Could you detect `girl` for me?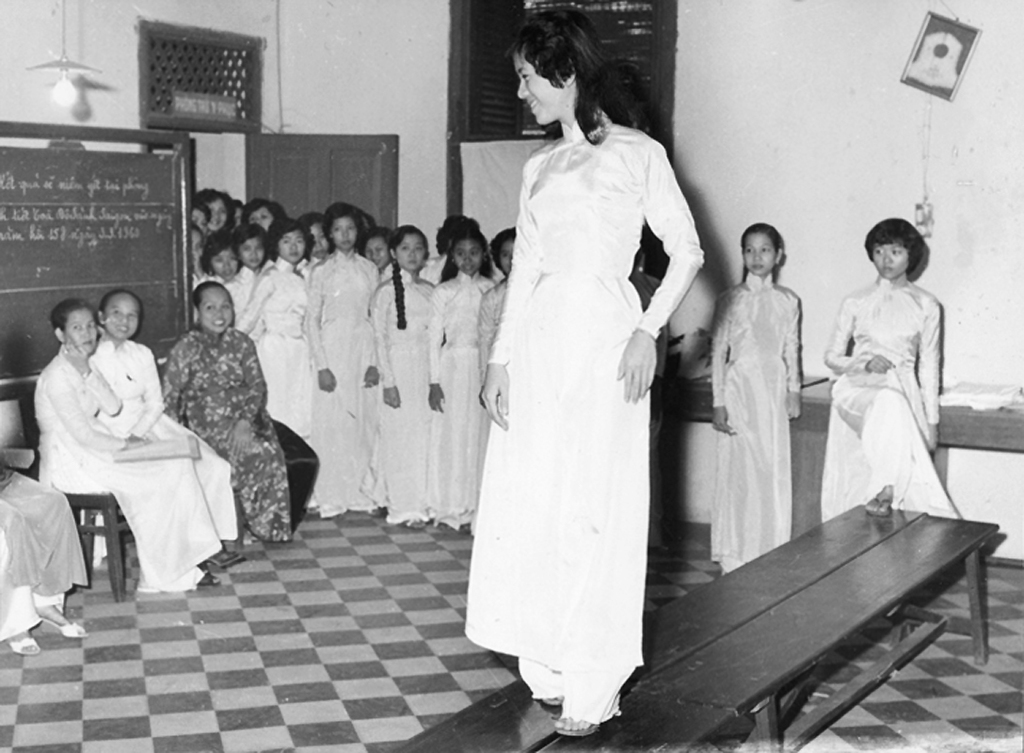
Detection result: 821:218:957:520.
